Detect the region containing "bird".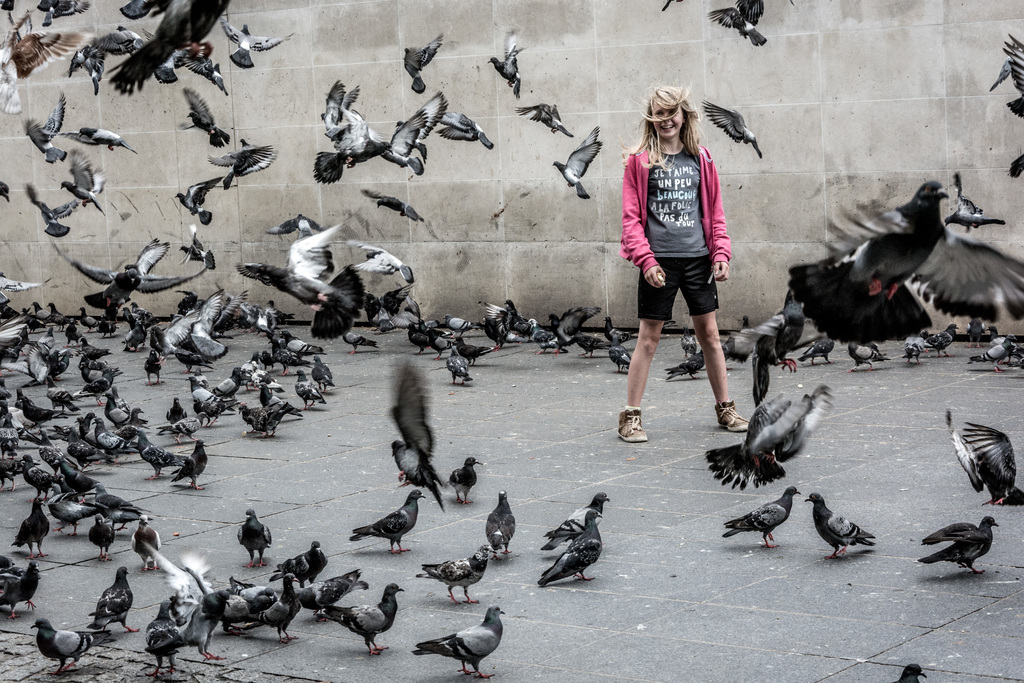
detection(235, 503, 271, 569).
